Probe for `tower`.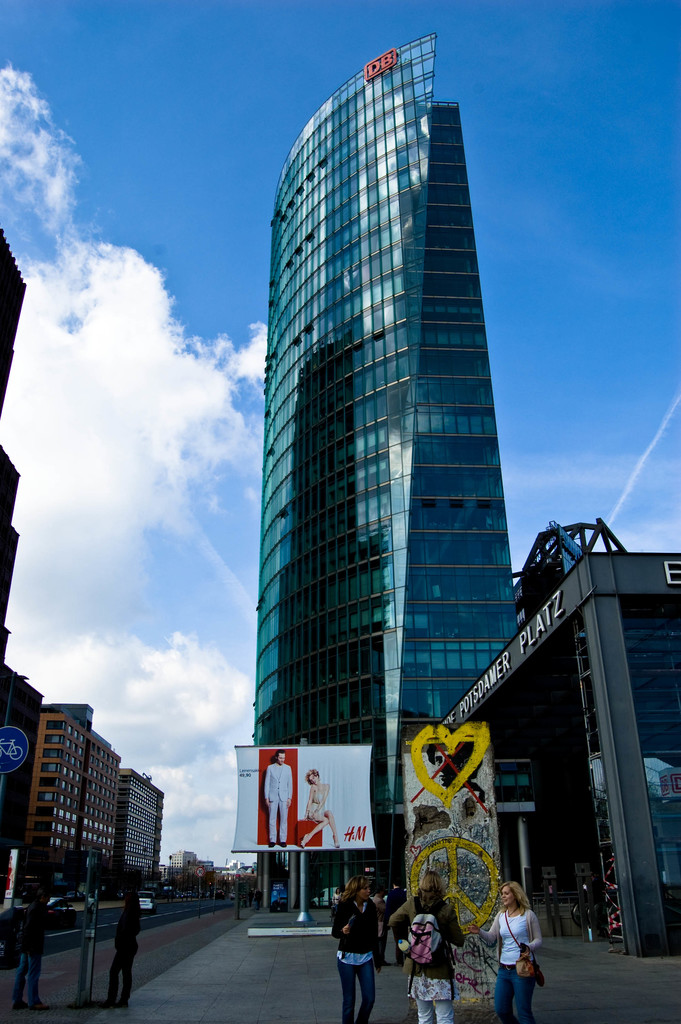
Probe result: [left=226, top=30, right=556, bottom=888].
